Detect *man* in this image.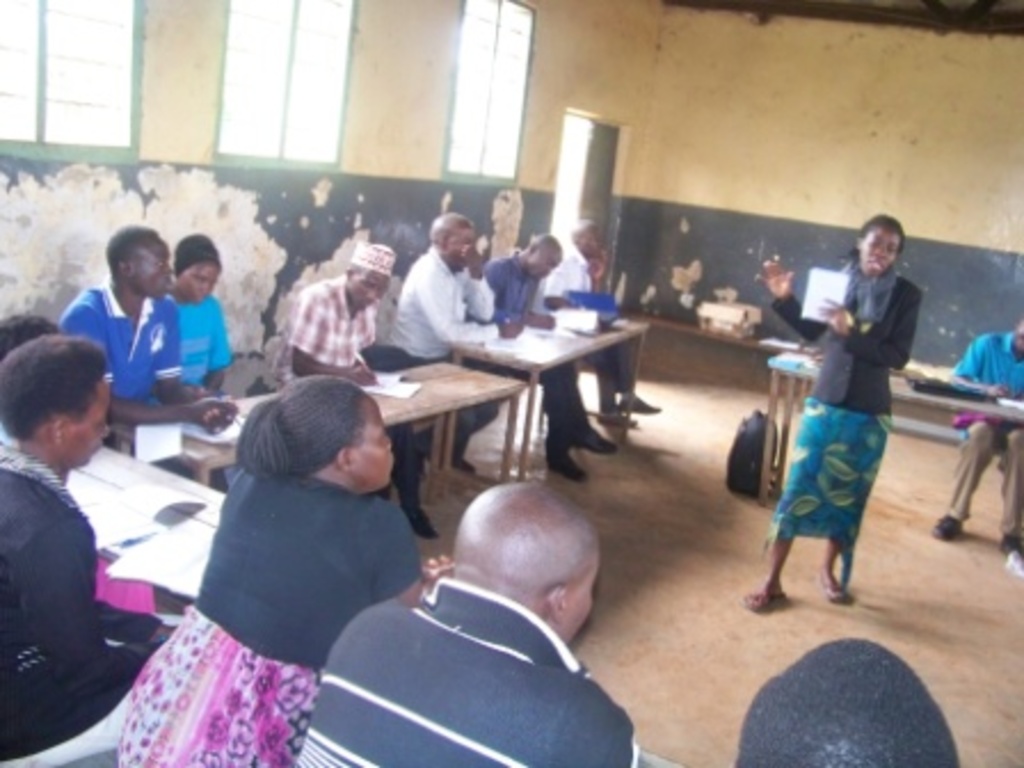
Detection: 398/208/514/462.
